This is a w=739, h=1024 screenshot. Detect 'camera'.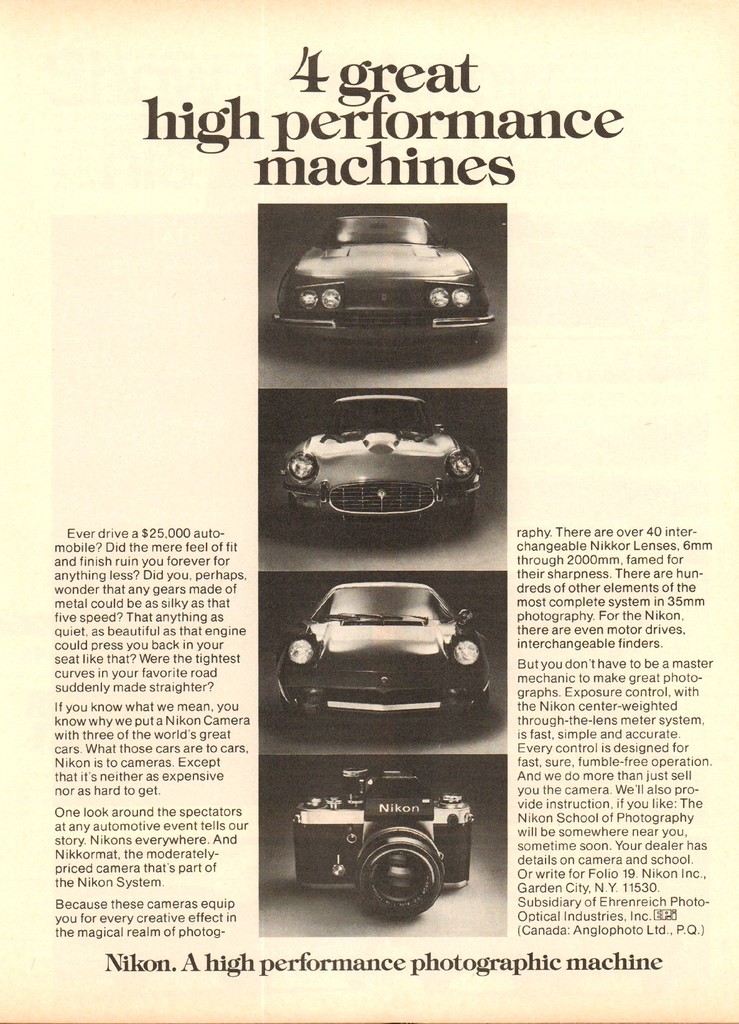
BBox(275, 775, 488, 913).
